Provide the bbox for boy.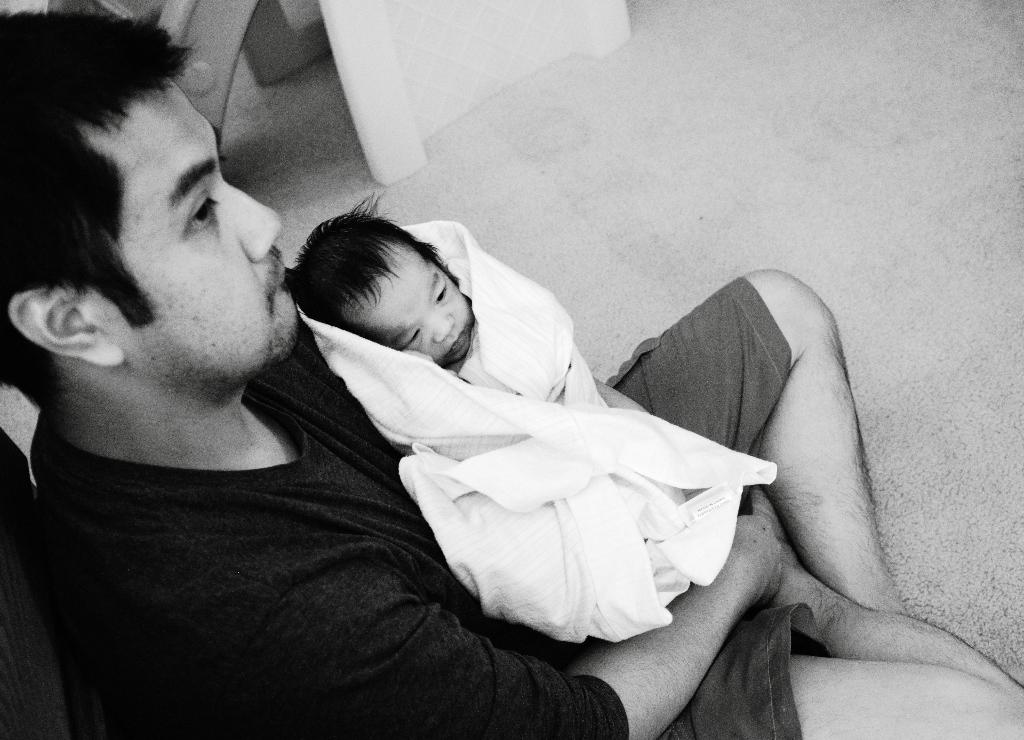
detection(292, 195, 479, 380).
